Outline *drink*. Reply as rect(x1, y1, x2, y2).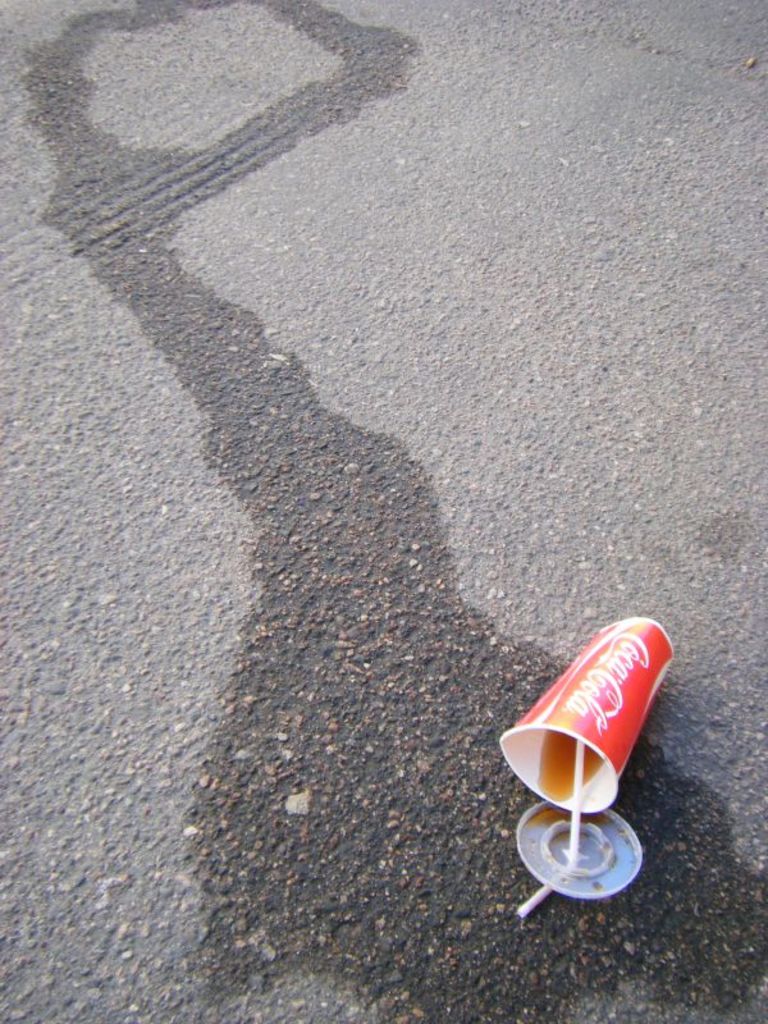
rect(508, 612, 672, 879).
